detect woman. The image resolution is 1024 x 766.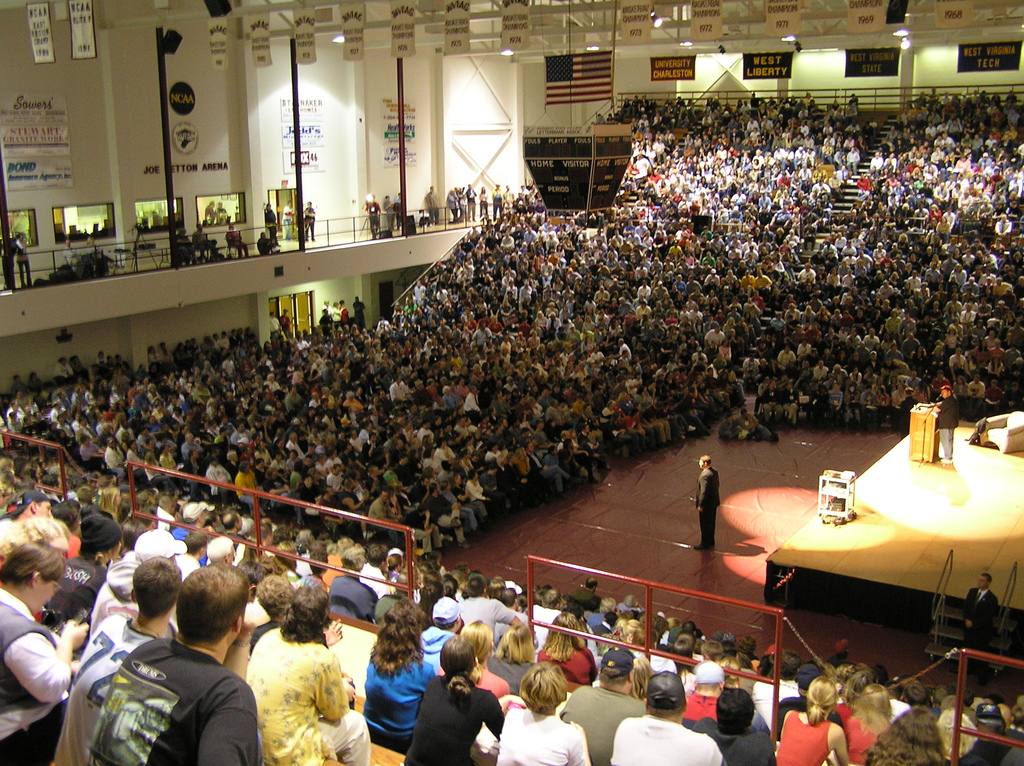
BBox(83, 234, 120, 277).
